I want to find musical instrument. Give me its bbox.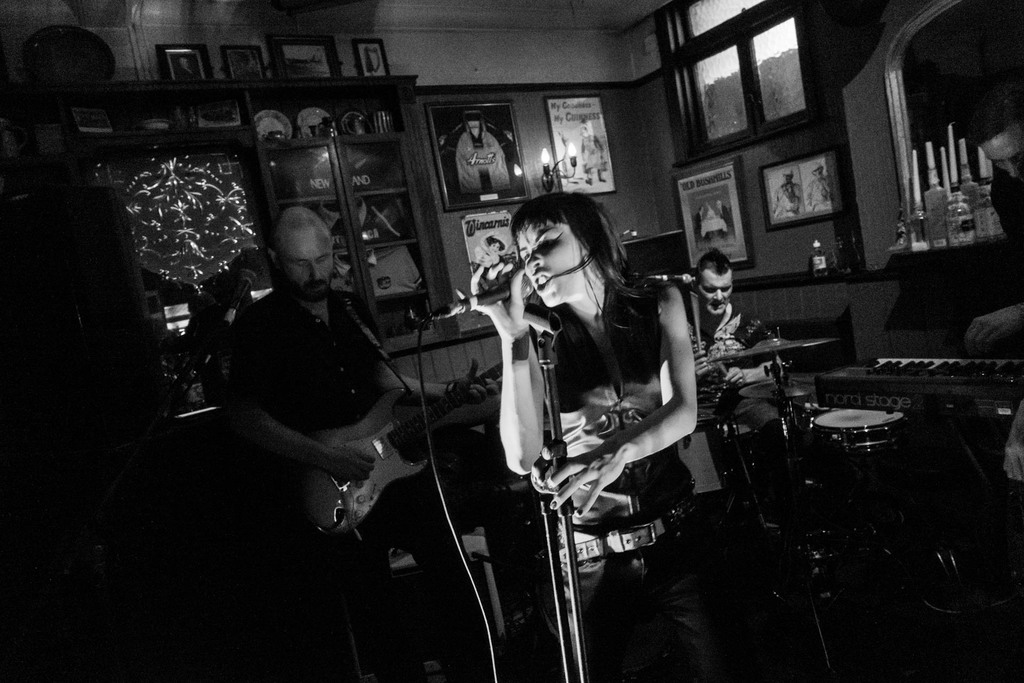
703/334/855/364.
